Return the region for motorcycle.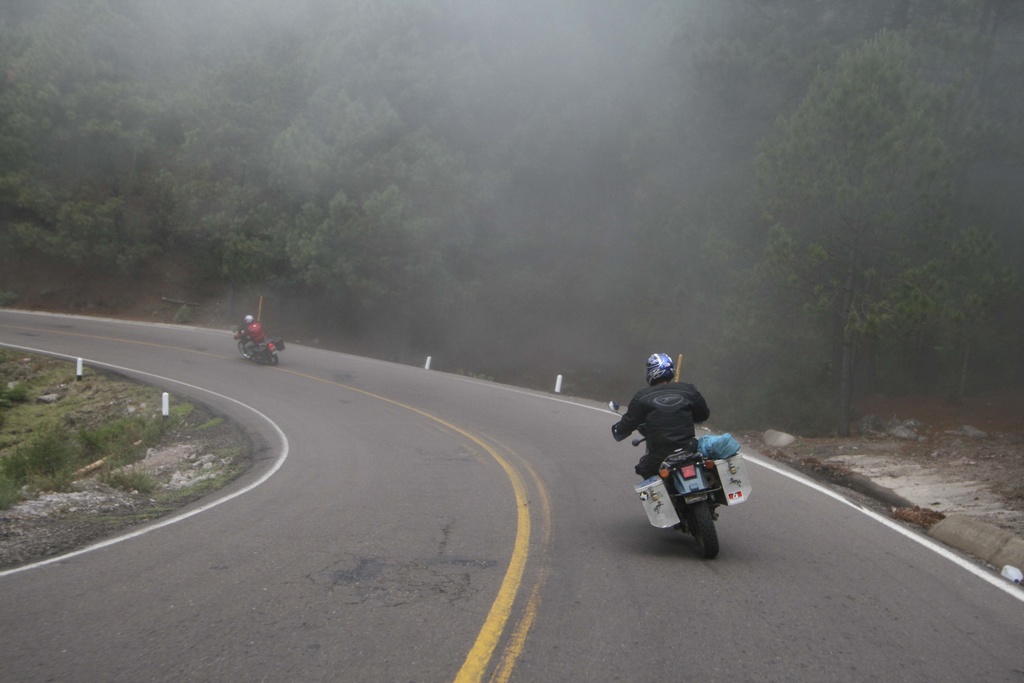
x1=617 y1=420 x2=760 y2=554.
